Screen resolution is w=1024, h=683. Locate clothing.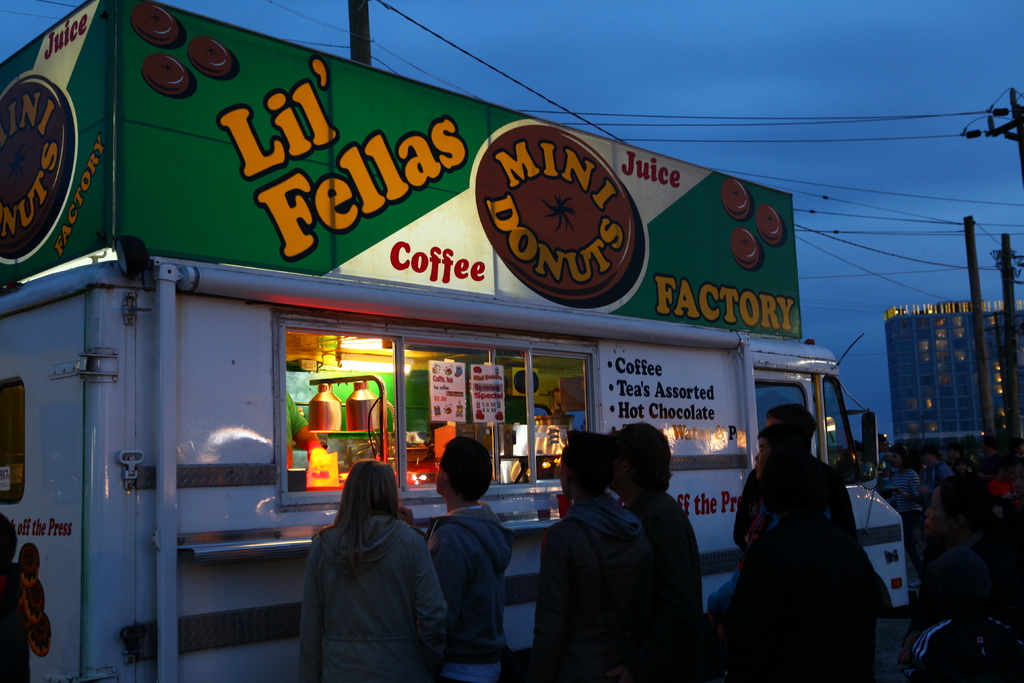
[x1=529, y1=498, x2=660, y2=682].
